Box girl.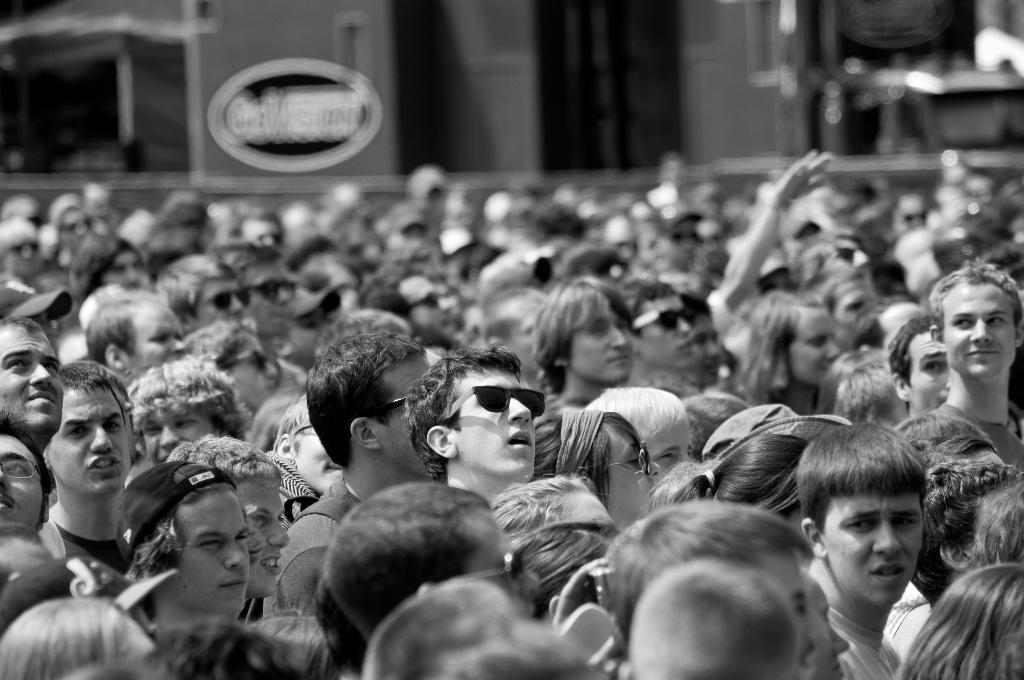
714, 293, 836, 413.
